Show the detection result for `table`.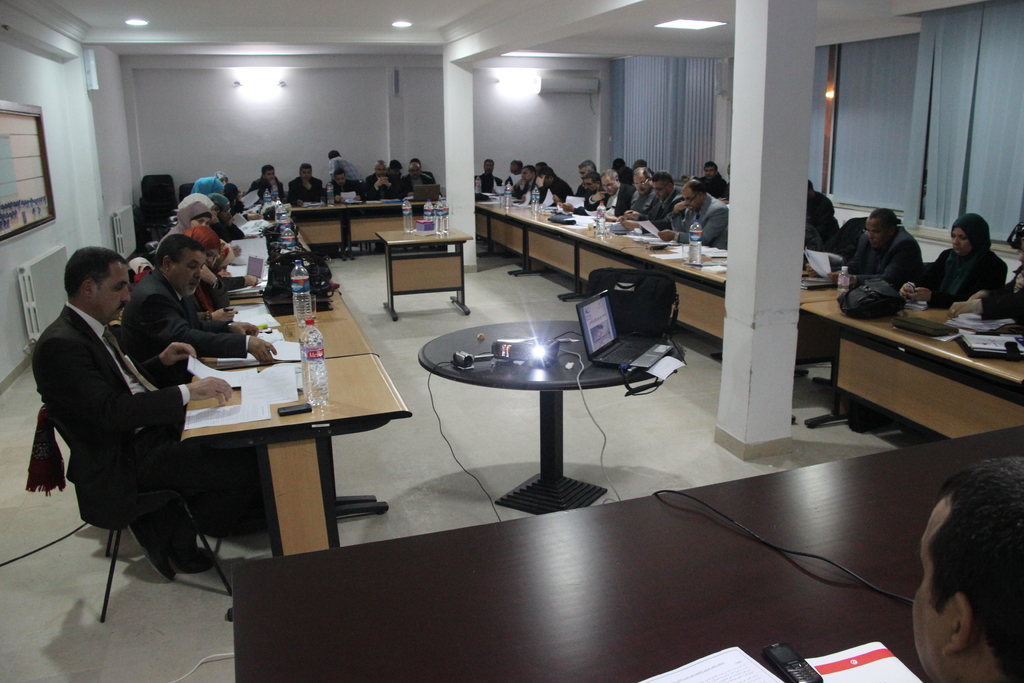
<bbox>472, 186, 737, 352</bbox>.
